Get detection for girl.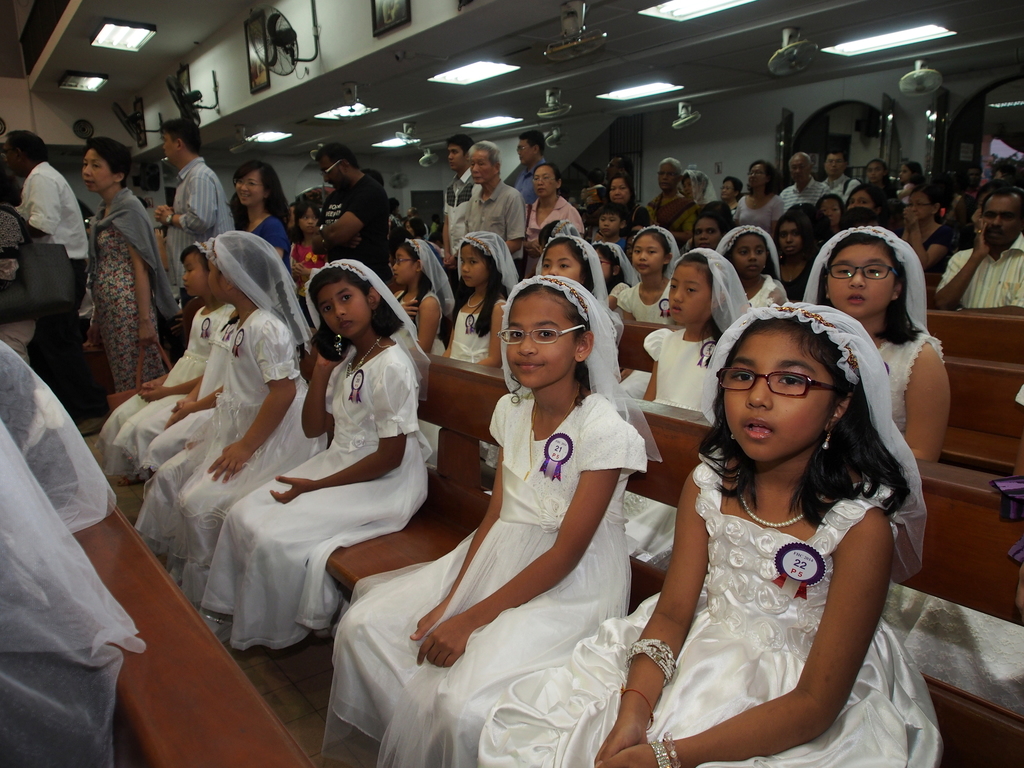
Detection: bbox=[531, 217, 579, 253].
